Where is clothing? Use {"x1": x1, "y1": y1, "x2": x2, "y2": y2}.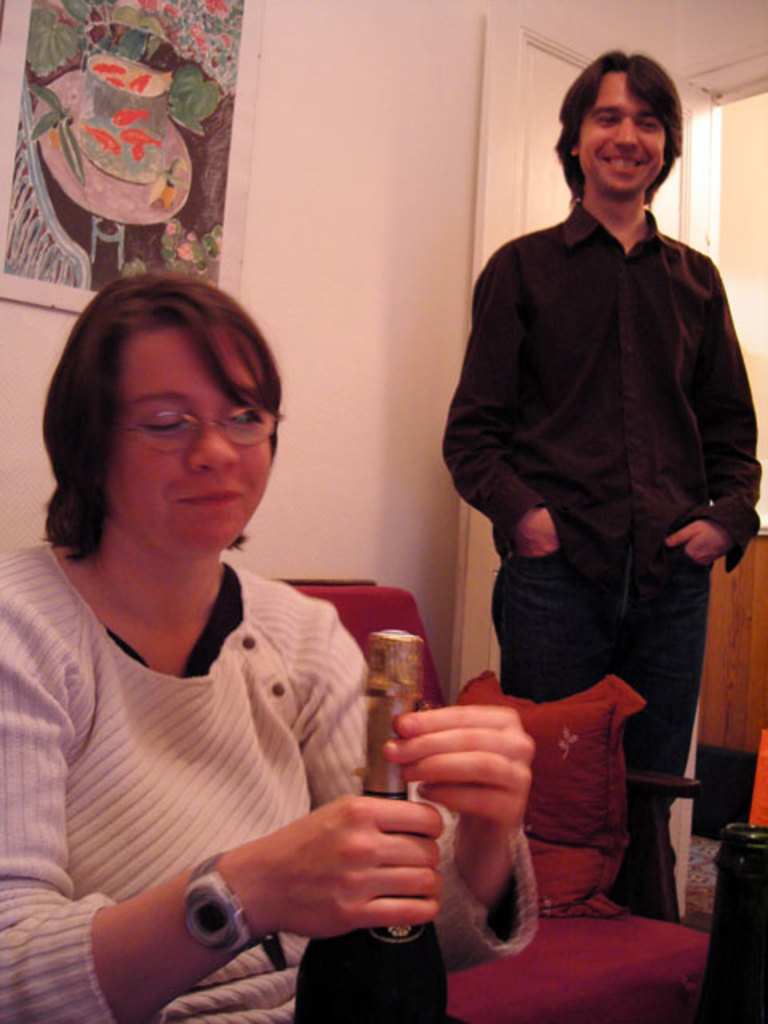
{"x1": 0, "y1": 549, "x2": 538, "y2": 1022}.
